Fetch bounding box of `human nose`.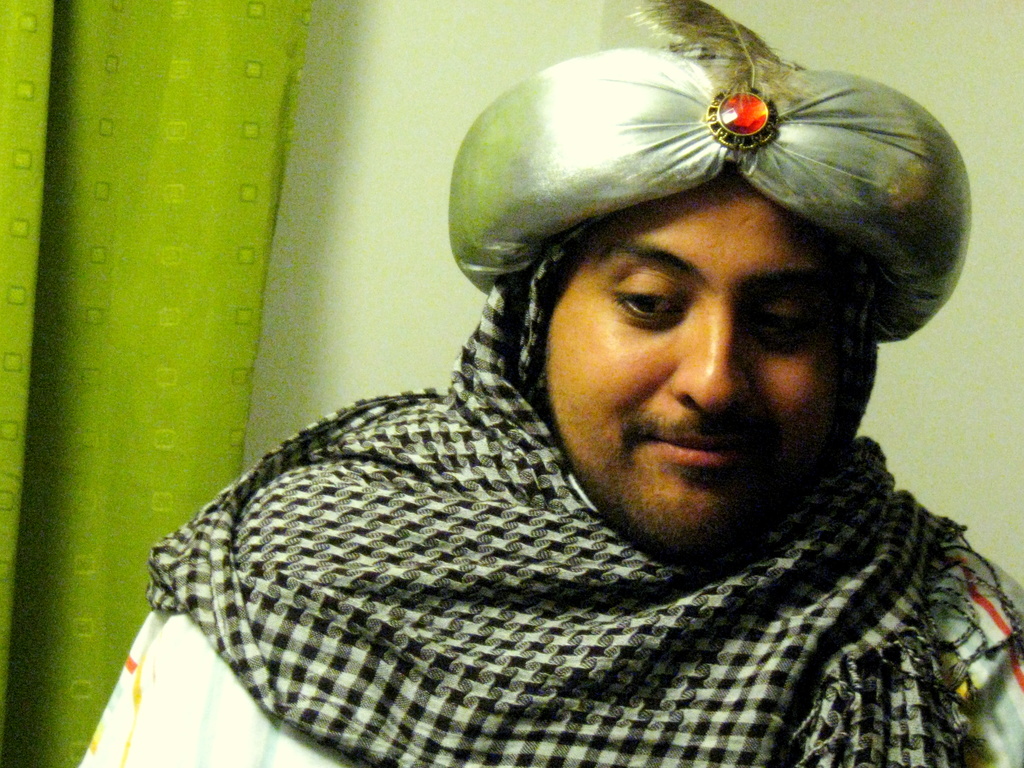
Bbox: <region>668, 304, 746, 410</region>.
